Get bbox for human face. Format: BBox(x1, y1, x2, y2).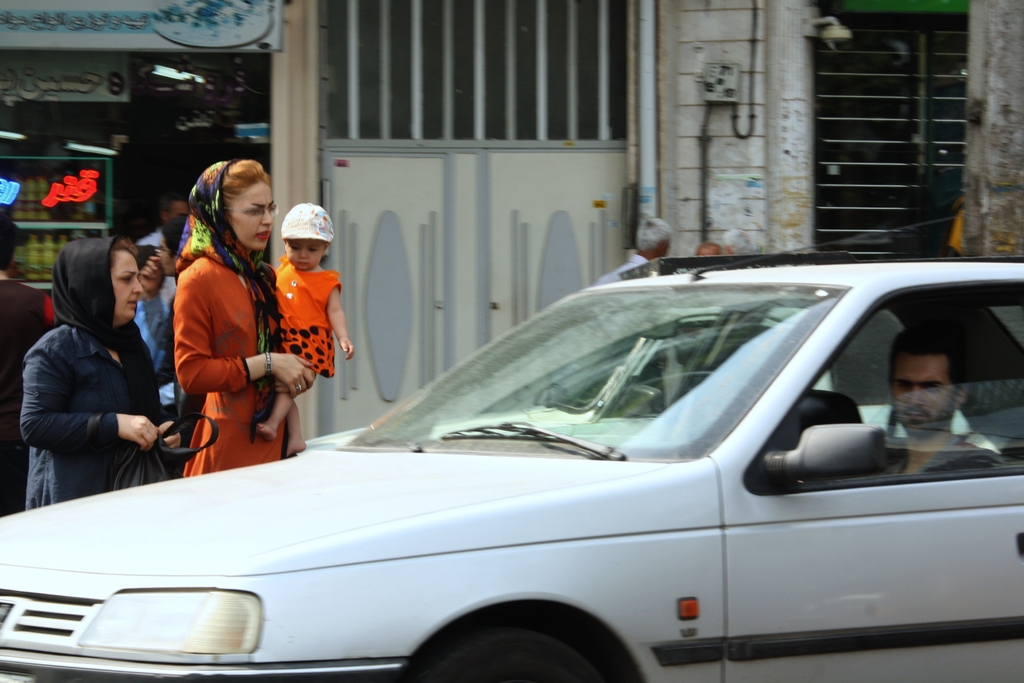
BBox(113, 252, 142, 320).
